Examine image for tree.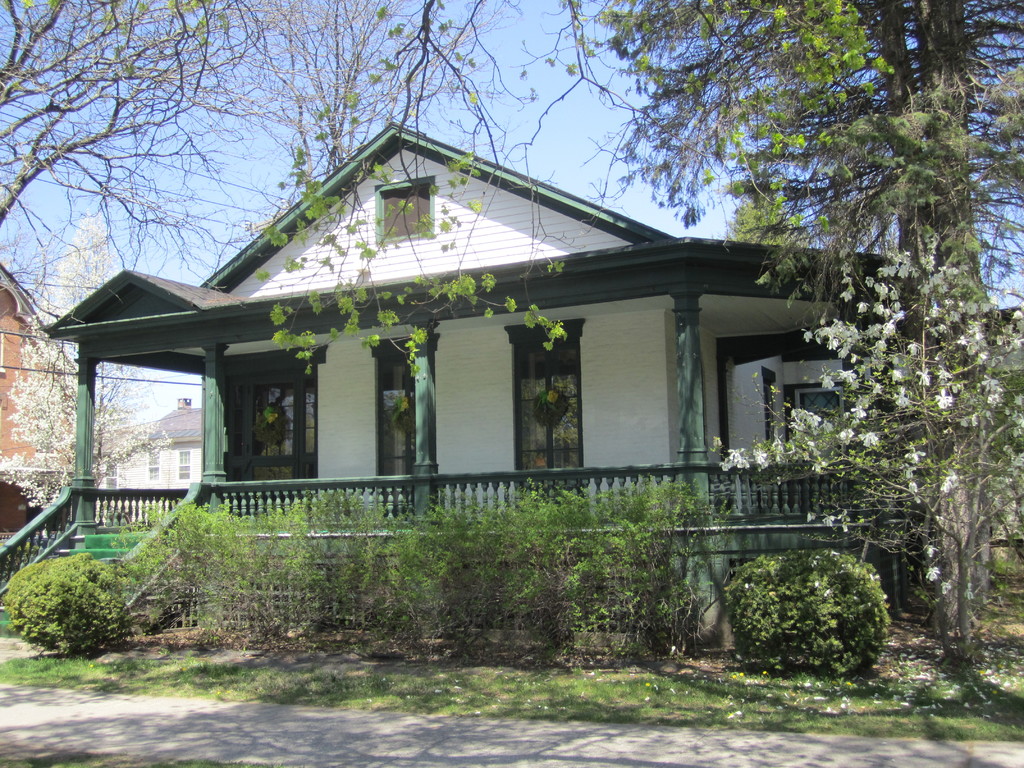
Examination result: select_region(0, 205, 173, 511).
